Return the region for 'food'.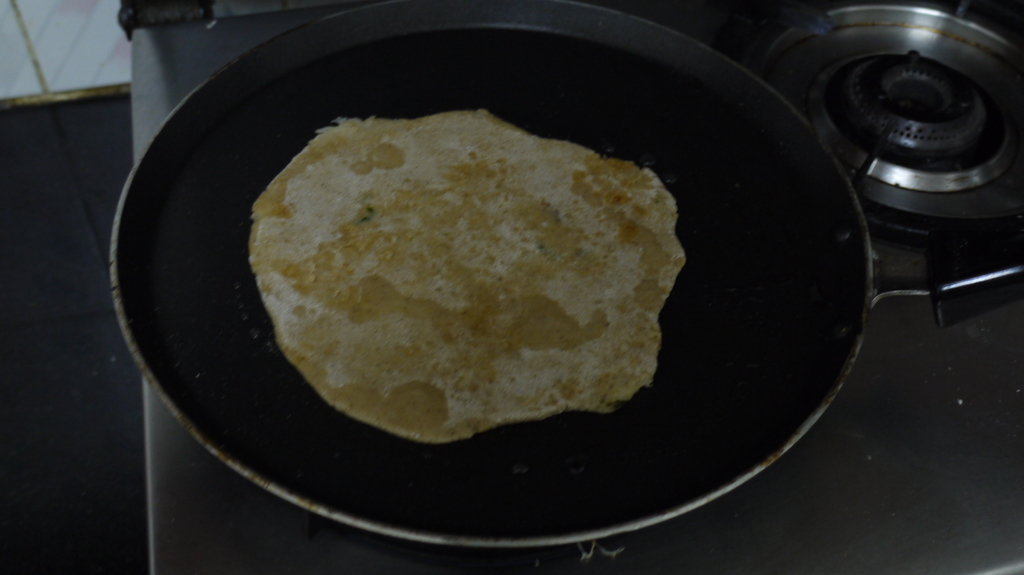
crop(279, 93, 715, 469).
